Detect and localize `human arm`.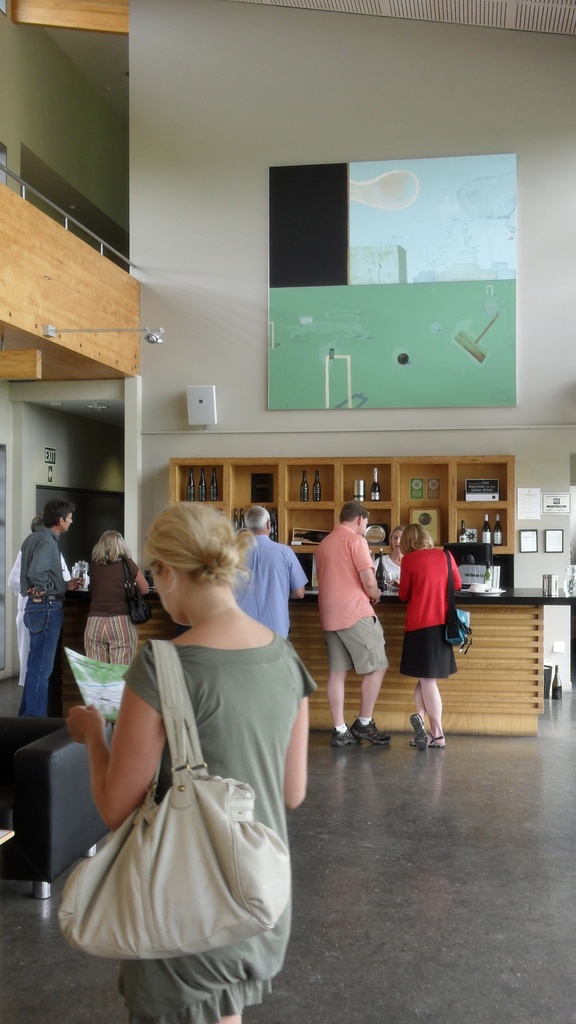
Localized at bbox(373, 557, 382, 575).
